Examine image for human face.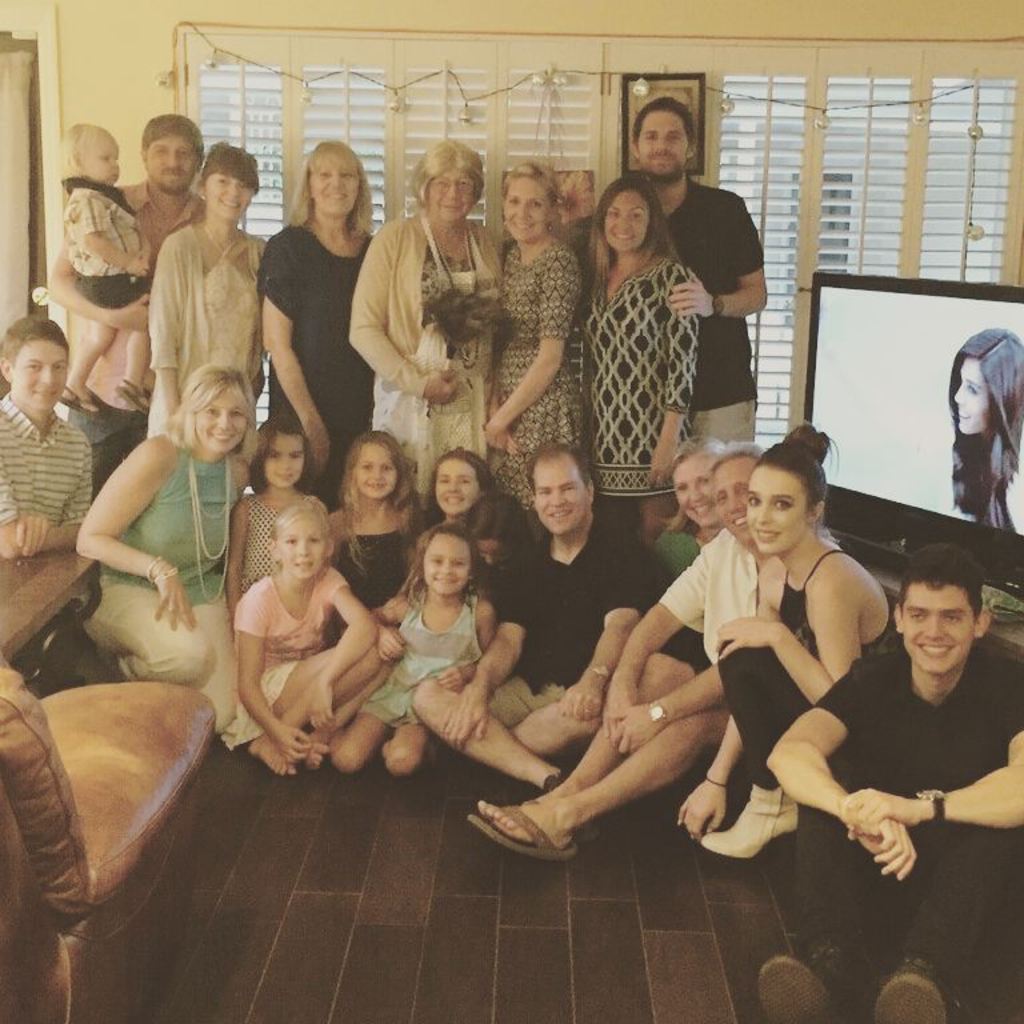
Examination result: bbox=(208, 167, 259, 231).
